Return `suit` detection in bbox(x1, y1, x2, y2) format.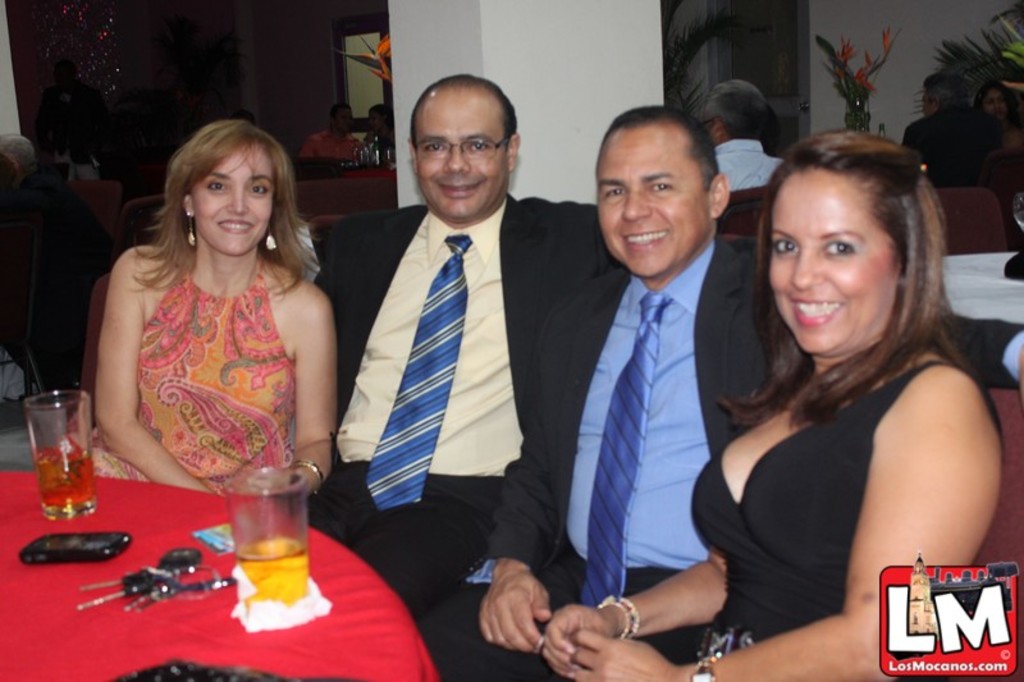
bbox(403, 239, 1023, 681).
